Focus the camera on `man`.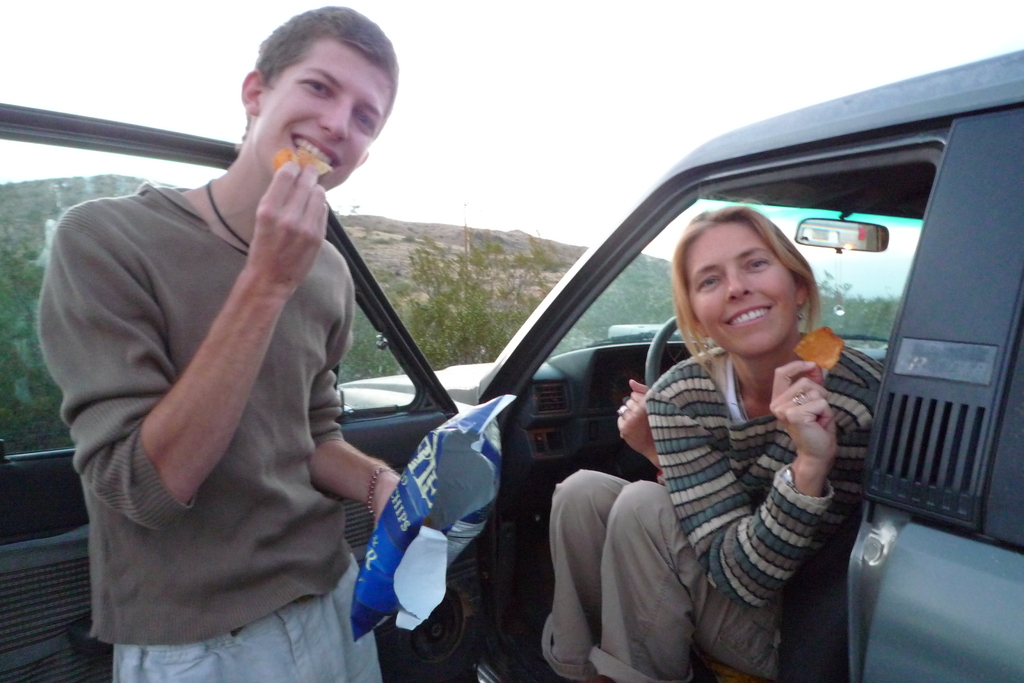
Focus region: box=[53, 24, 483, 670].
